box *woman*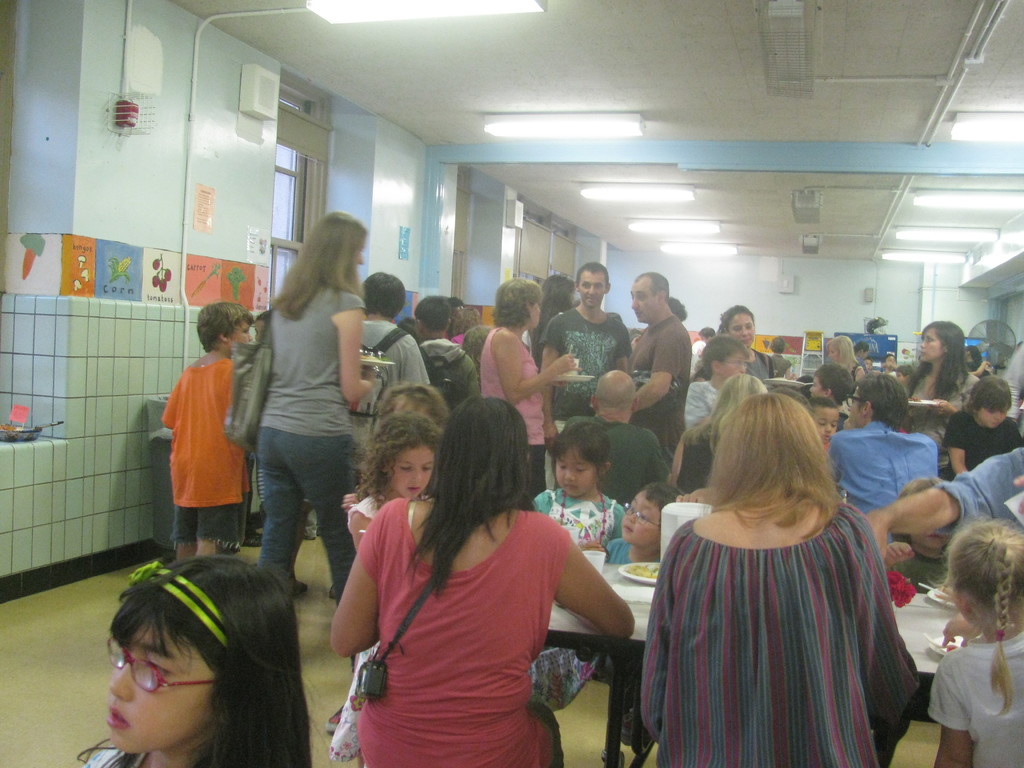
l=822, t=337, r=866, b=431
